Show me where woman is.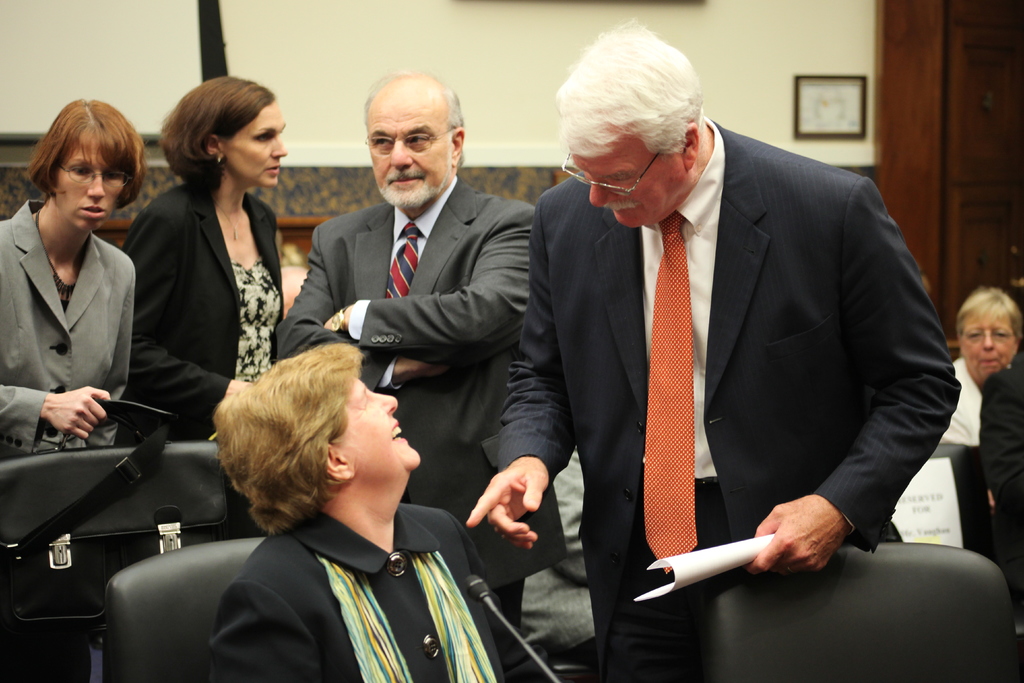
woman is at l=927, t=286, r=1021, b=454.
